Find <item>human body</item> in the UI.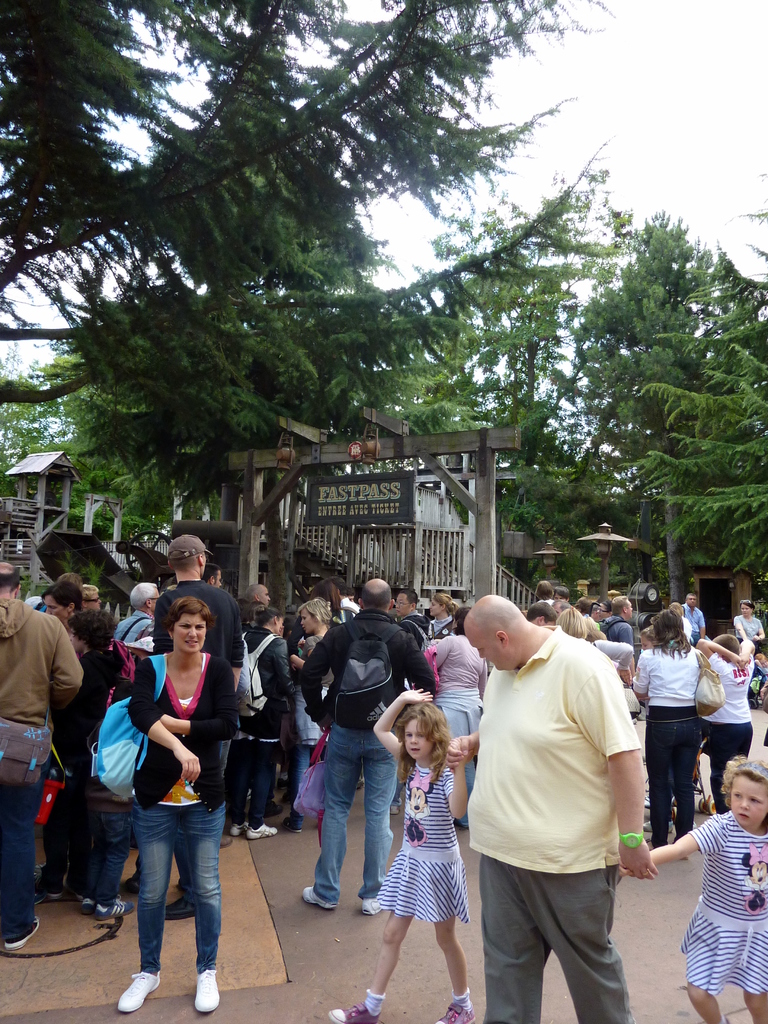
UI element at BBox(42, 580, 120, 799).
